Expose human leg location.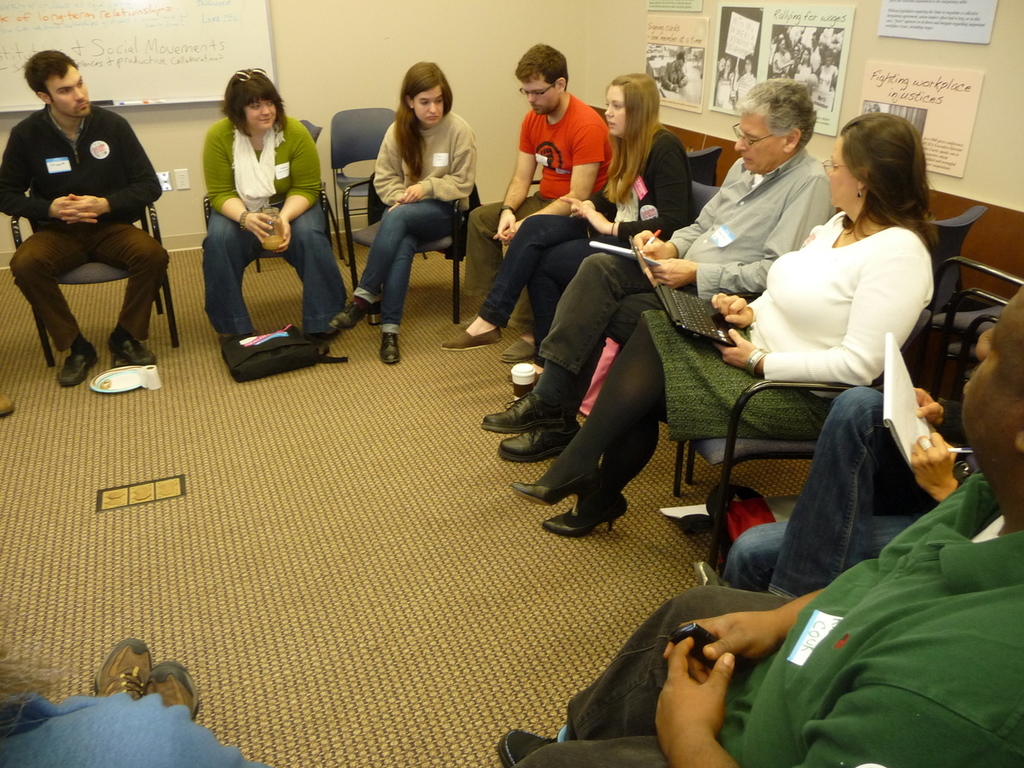
Exposed at pyautogui.locateOnScreen(0, 640, 256, 767).
